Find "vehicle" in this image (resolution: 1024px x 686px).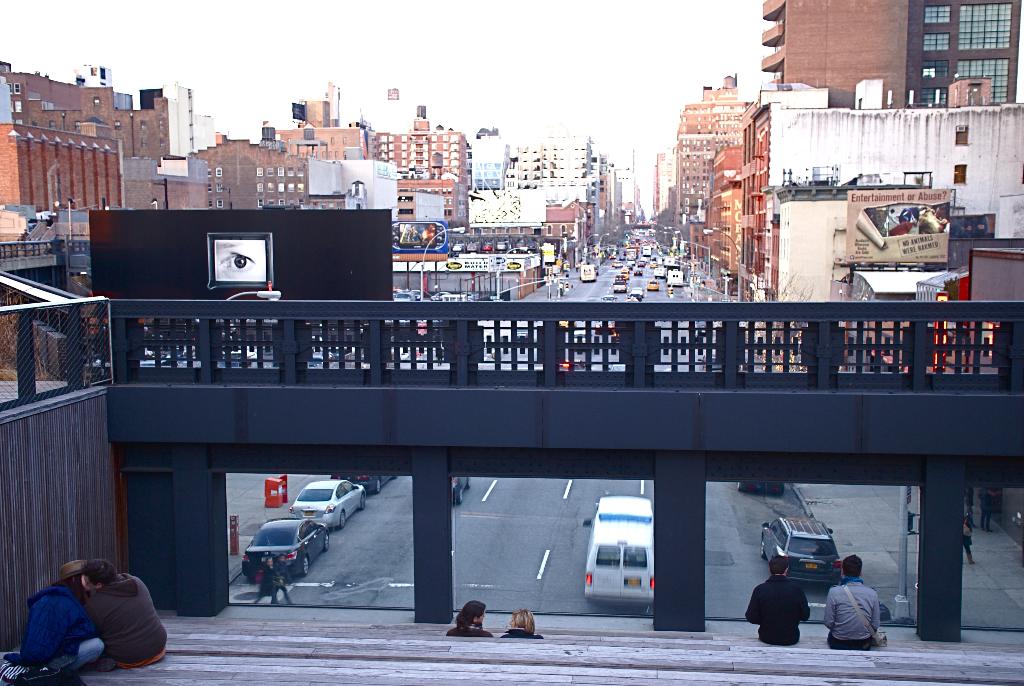
[x1=668, y1=266, x2=684, y2=288].
